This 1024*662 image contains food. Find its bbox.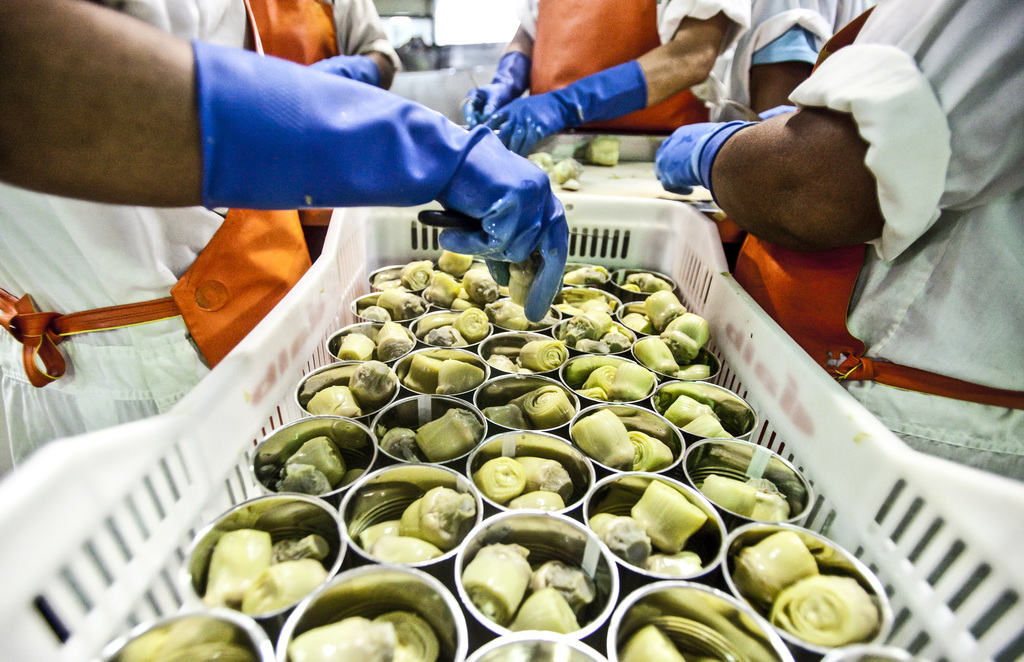
[377,320,412,361].
